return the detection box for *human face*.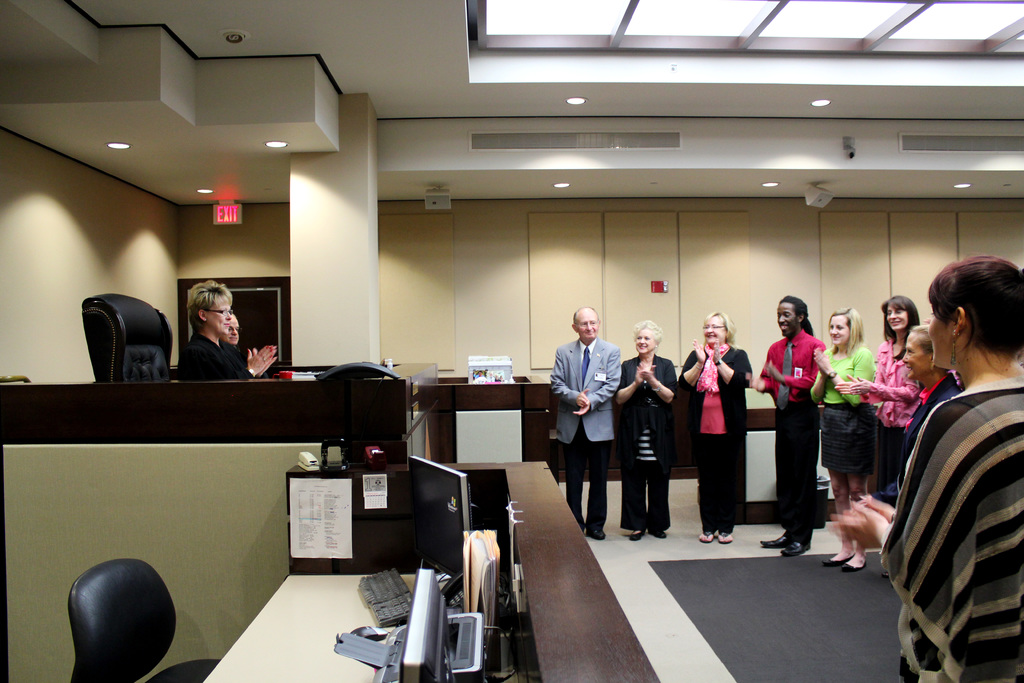
region(635, 327, 656, 357).
